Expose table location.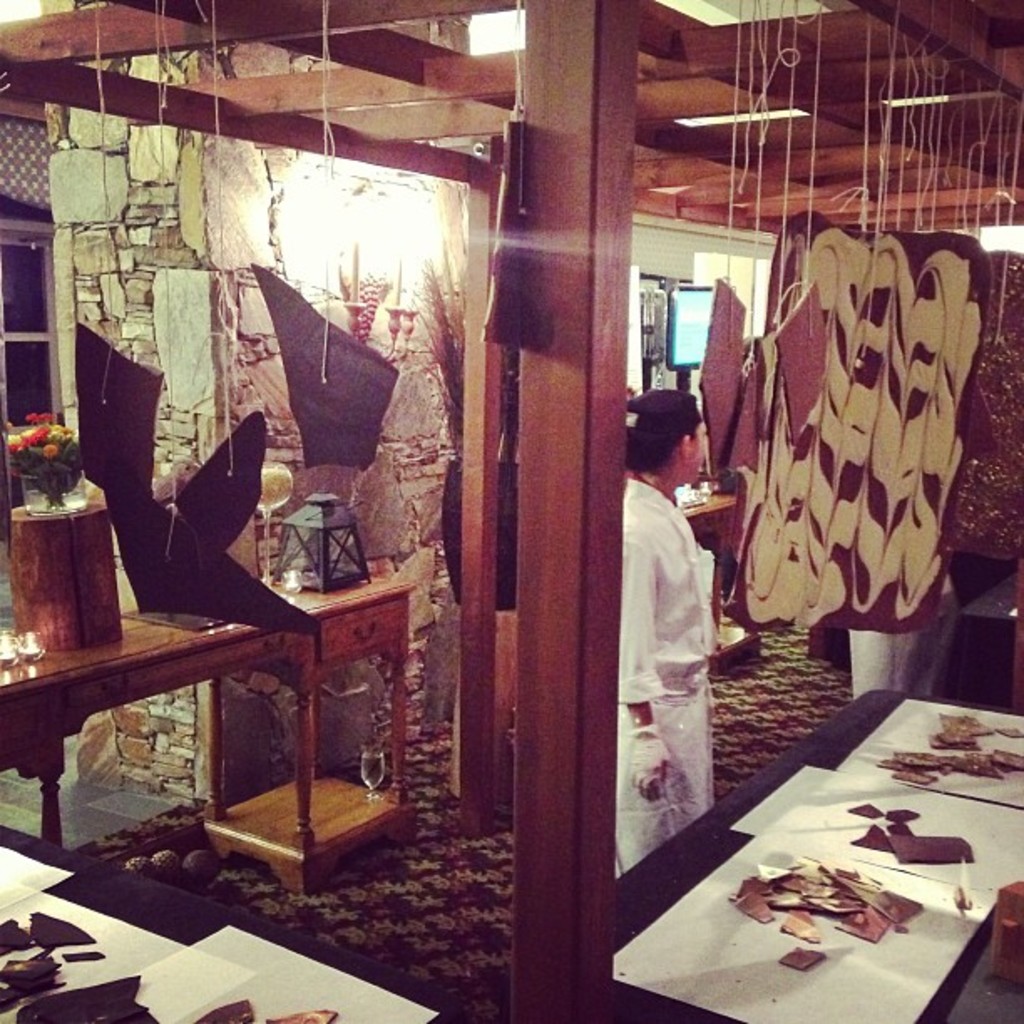
Exposed at Rect(10, 547, 311, 873).
